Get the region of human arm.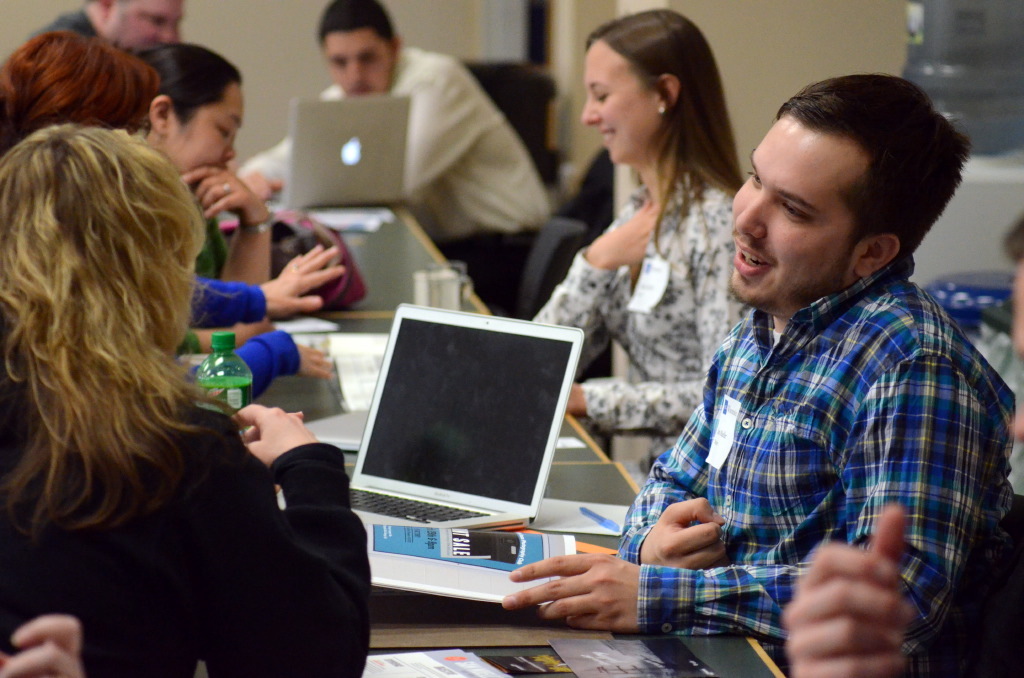
BBox(560, 193, 747, 429).
